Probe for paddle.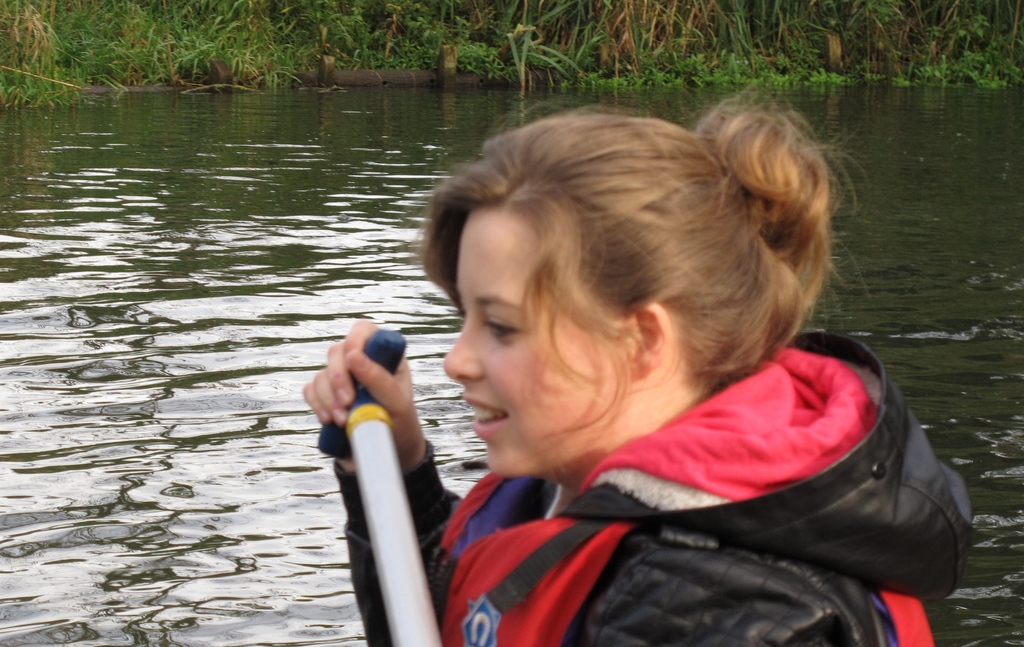
Probe result: 317/331/444/646.
